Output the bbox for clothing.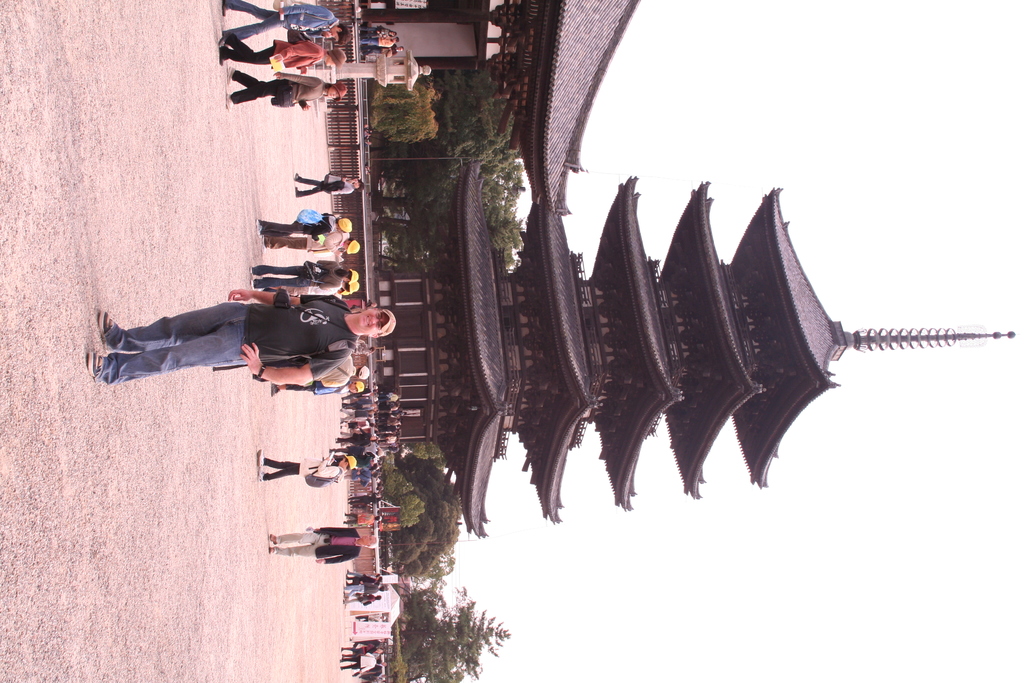
[left=278, top=286, right=354, bottom=295].
